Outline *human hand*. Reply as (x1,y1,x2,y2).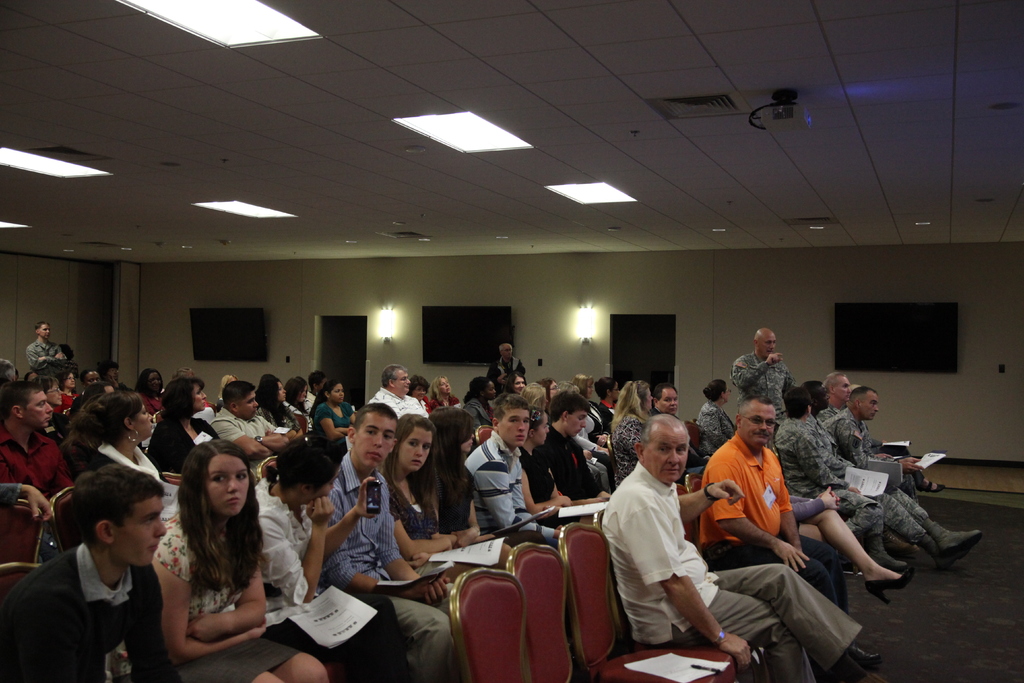
(707,479,744,505).
